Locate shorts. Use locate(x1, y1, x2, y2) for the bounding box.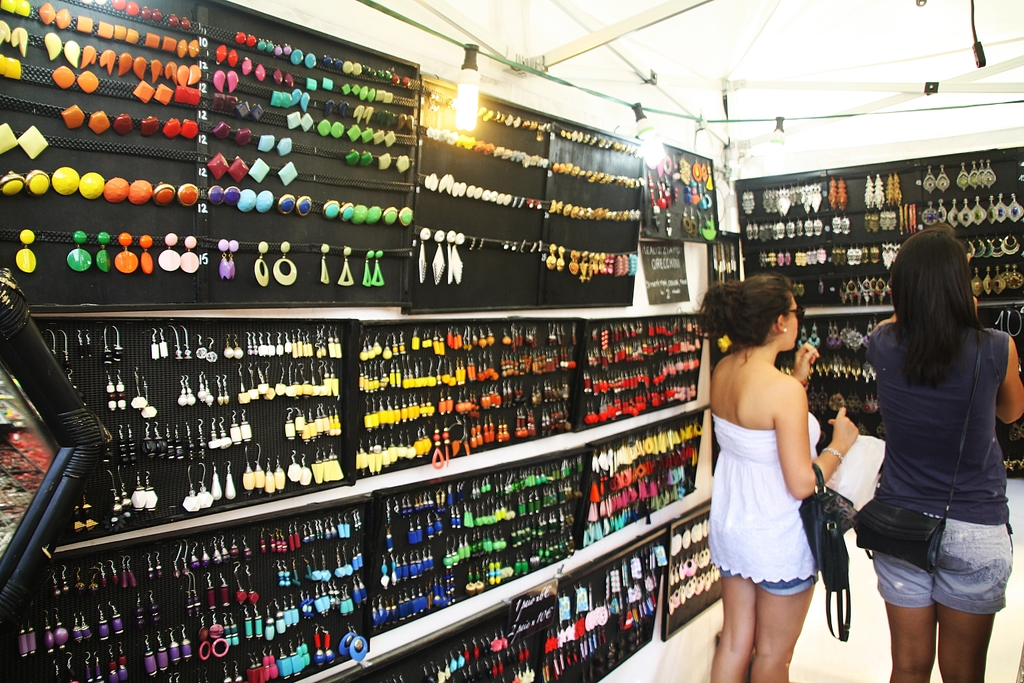
locate(881, 554, 1007, 614).
